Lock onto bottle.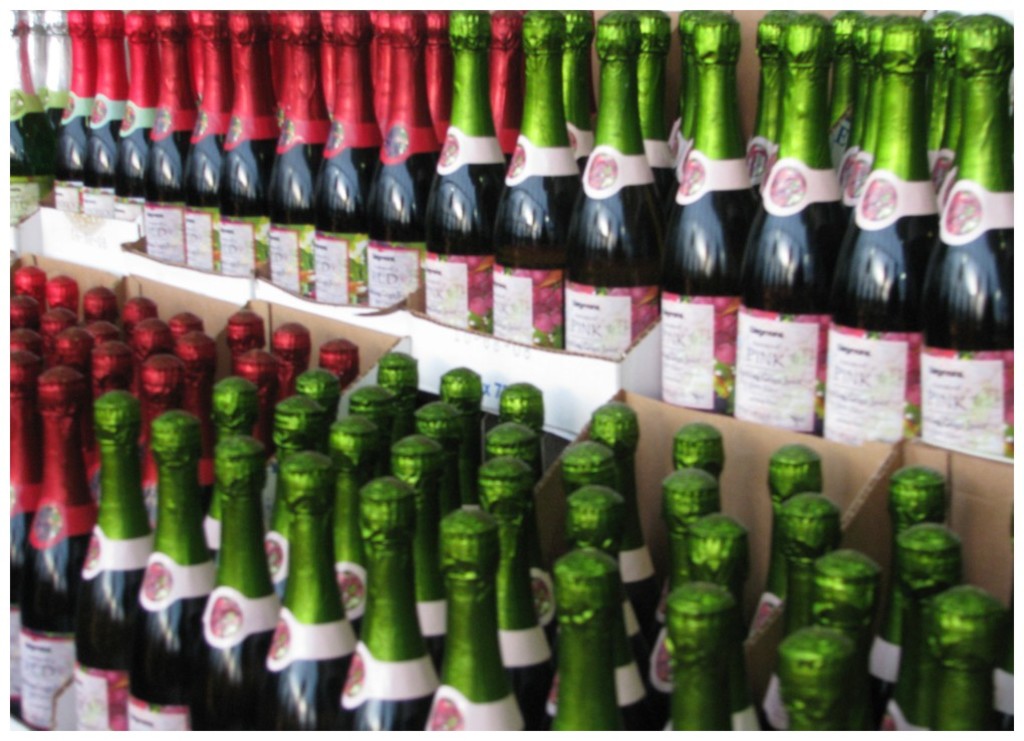
Locked: locate(388, 436, 453, 676).
